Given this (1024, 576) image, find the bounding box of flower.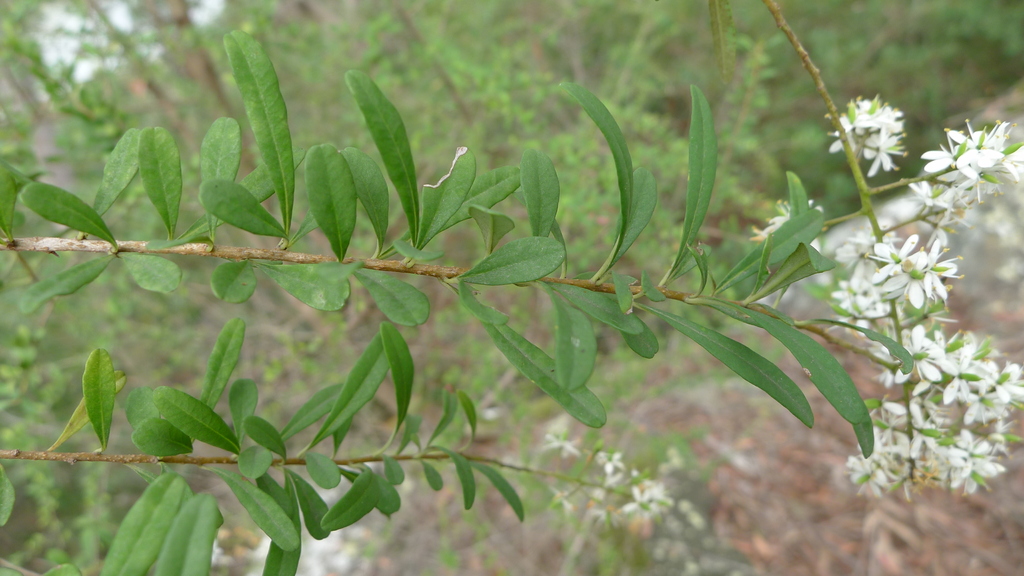
bbox=[860, 122, 908, 179].
